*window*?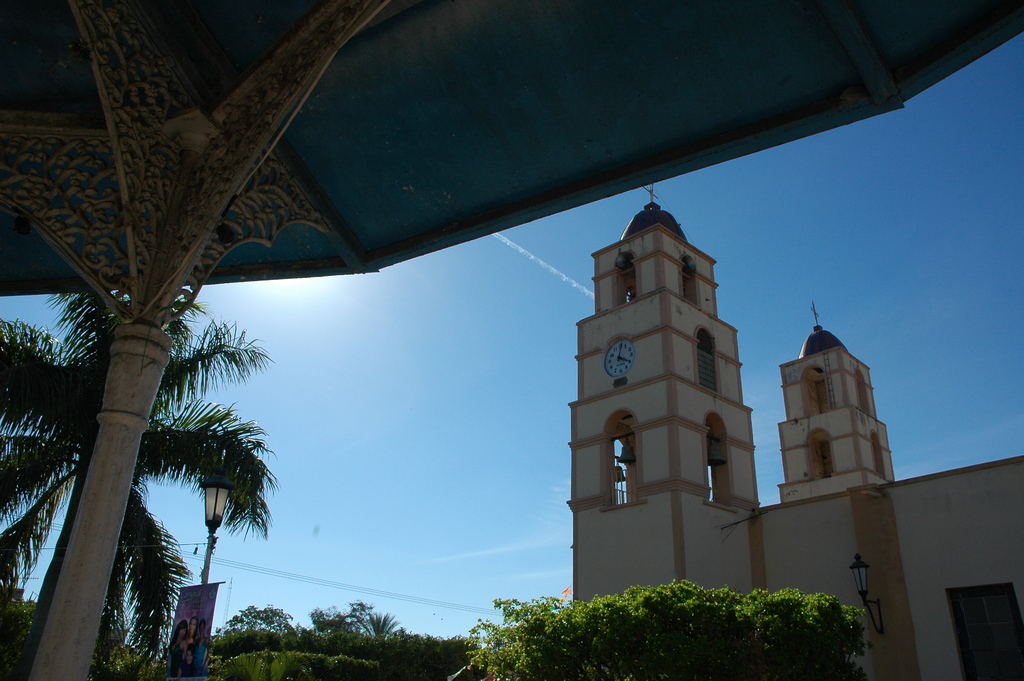
683/260/700/304
